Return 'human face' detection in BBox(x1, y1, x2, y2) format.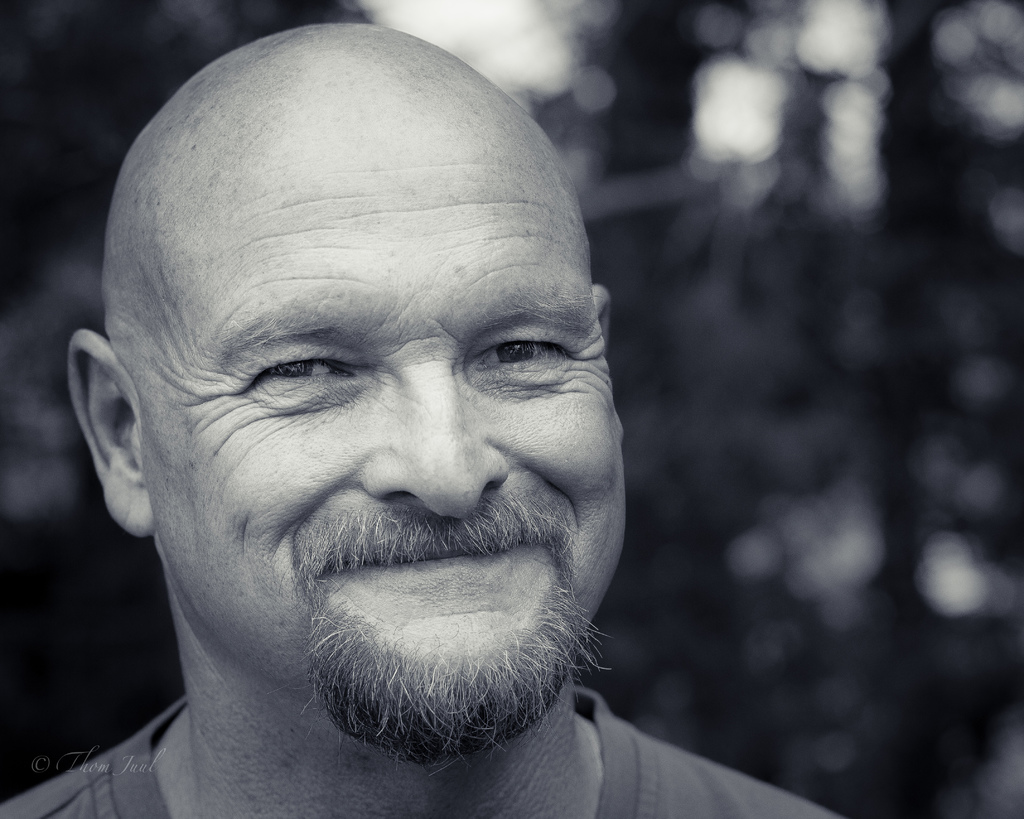
BBox(148, 112, 629, 764).
